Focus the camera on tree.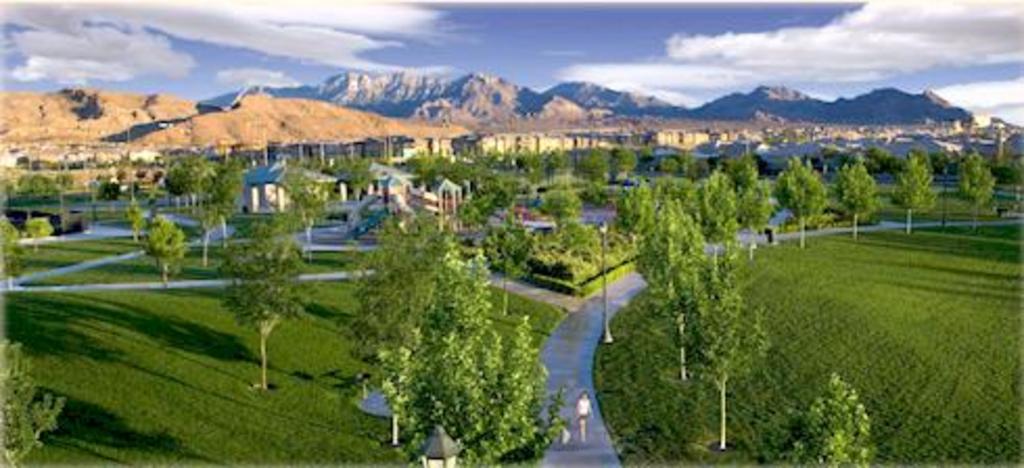
Focus region: box(949, 142, 995, 228).
